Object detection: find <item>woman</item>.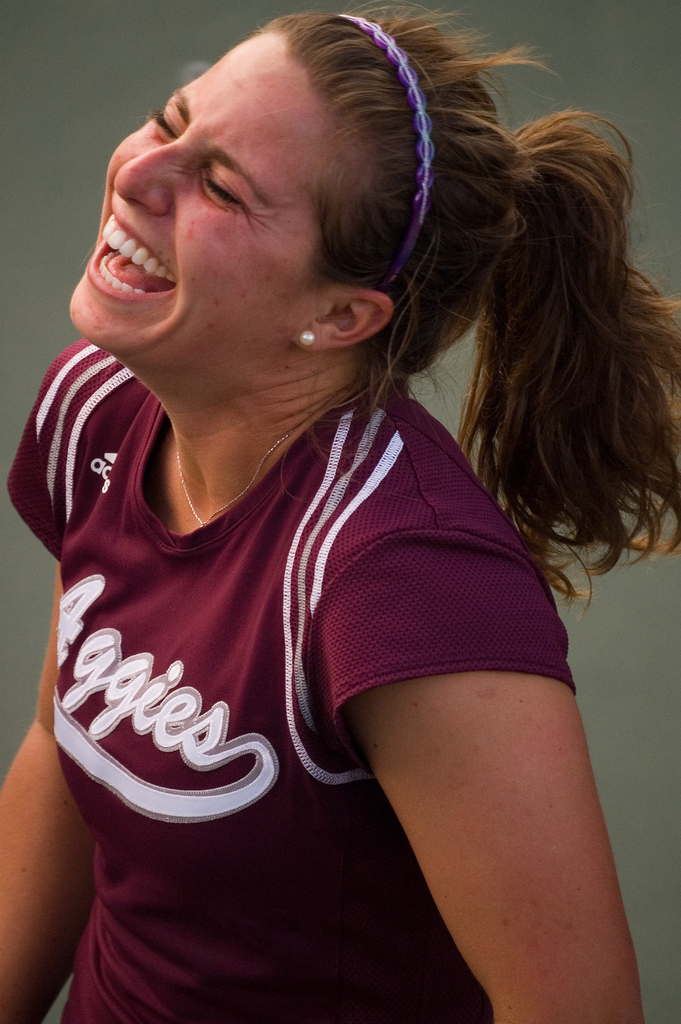
<bbox>0, 0, 680, 1023</bbox>.
